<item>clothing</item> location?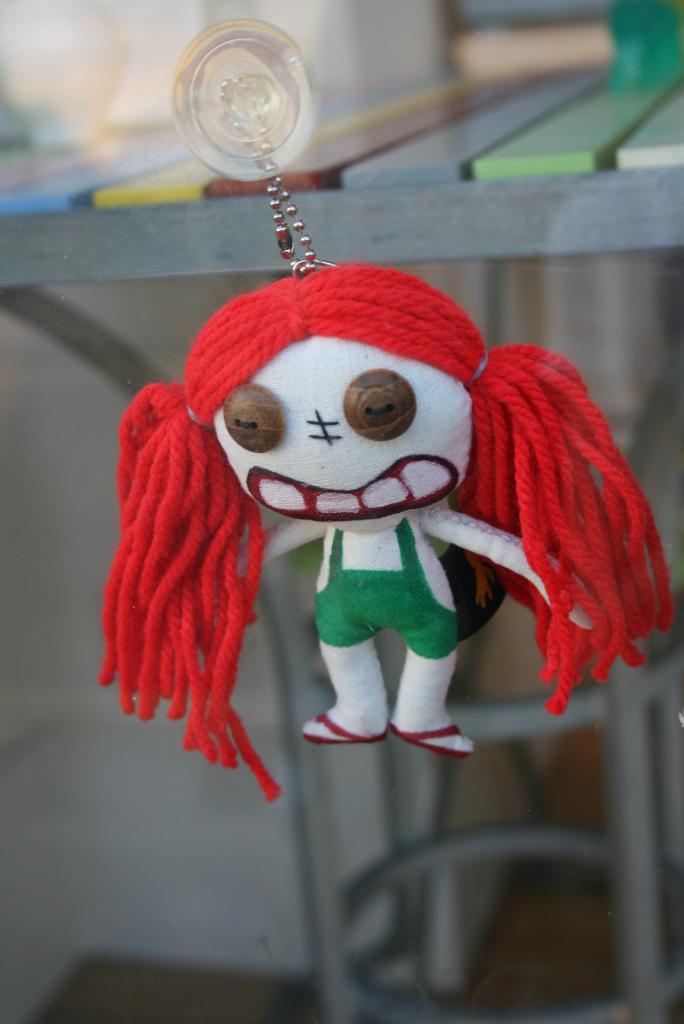
region(314, 521, 459, 660)
